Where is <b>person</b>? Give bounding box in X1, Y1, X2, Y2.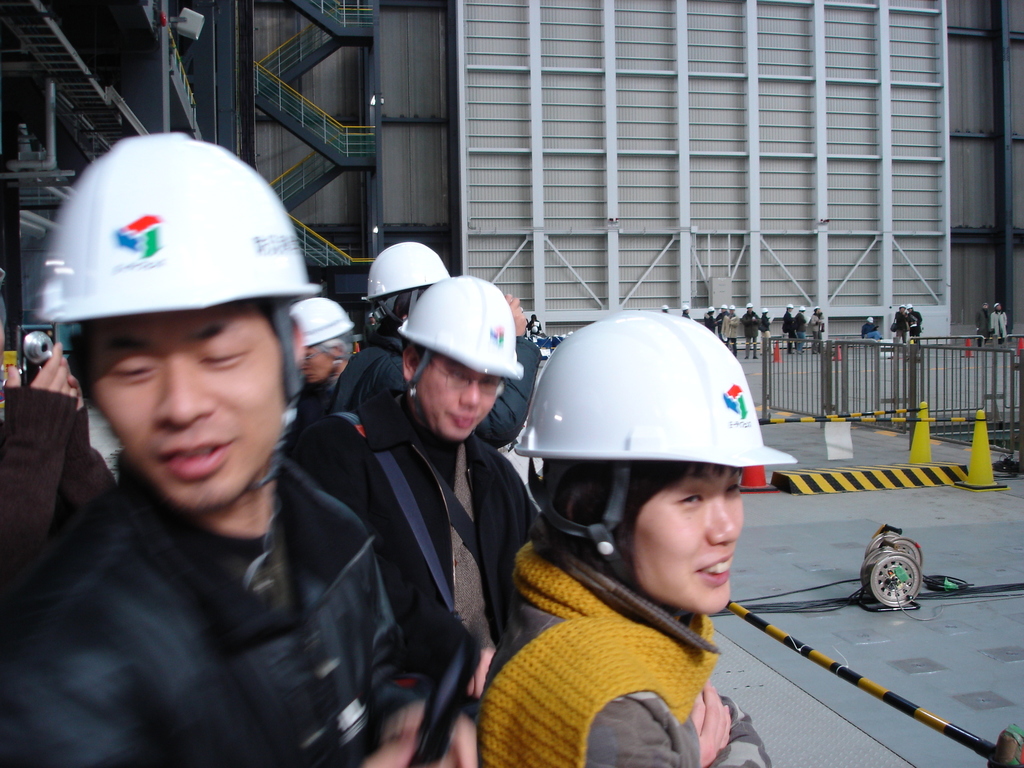
284, 276, 548, 708.
